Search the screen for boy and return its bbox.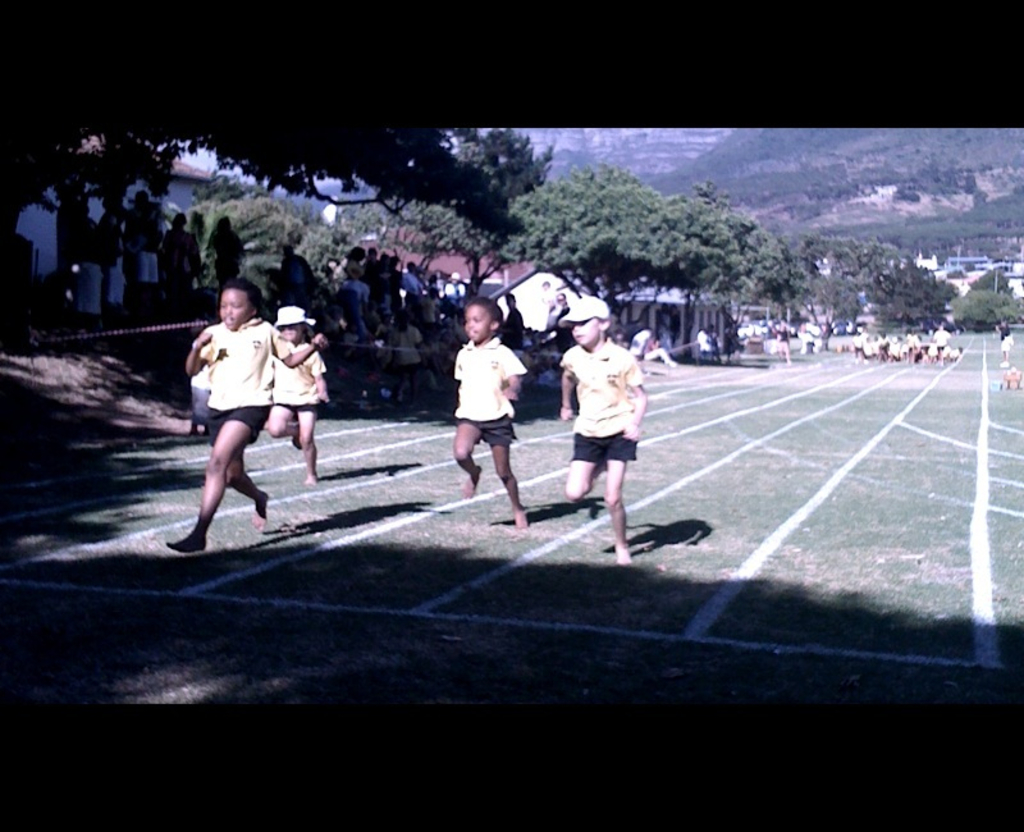
Found: BBox(166, 274, 323, 556).
